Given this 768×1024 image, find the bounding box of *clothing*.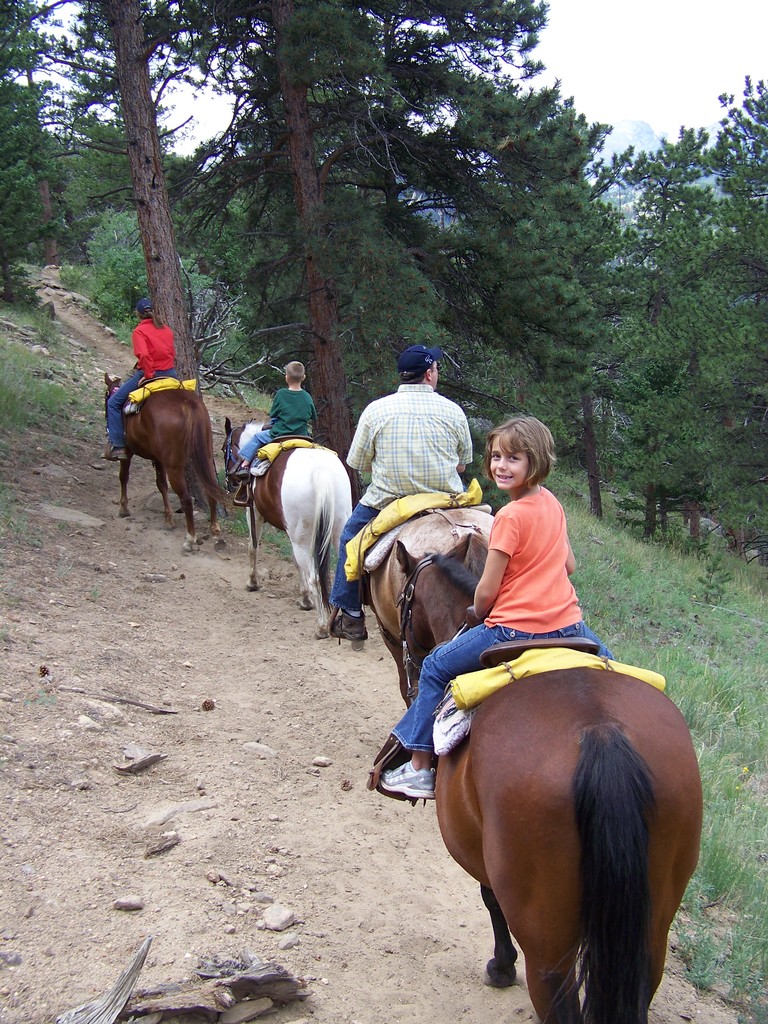
detection(349, 360, 482, 513).
